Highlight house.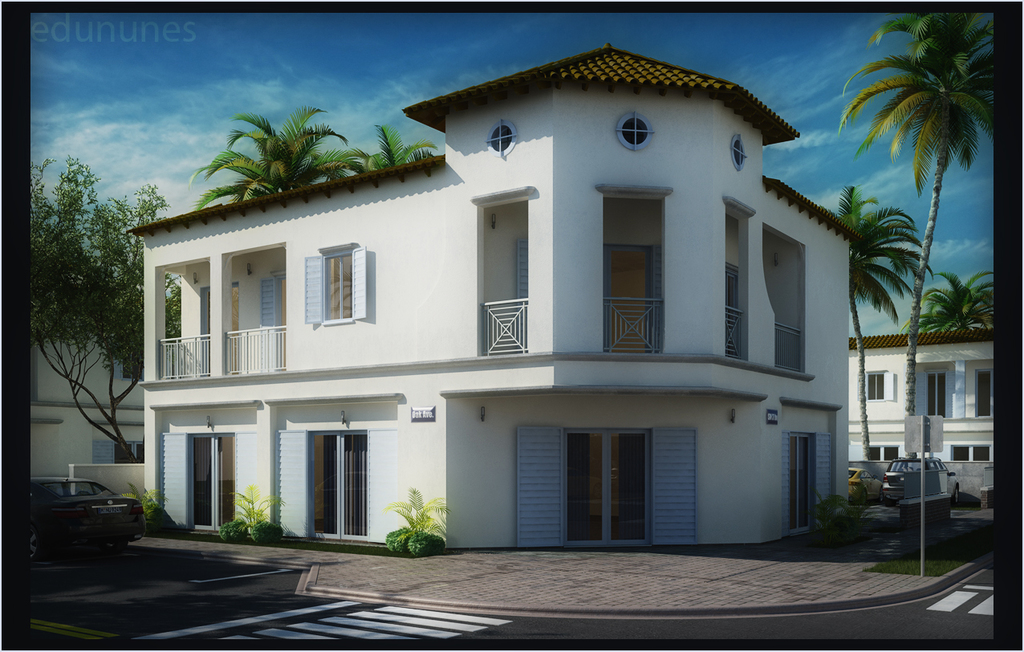
Highlighted region: Rect(847, 330, 1001, 490).
